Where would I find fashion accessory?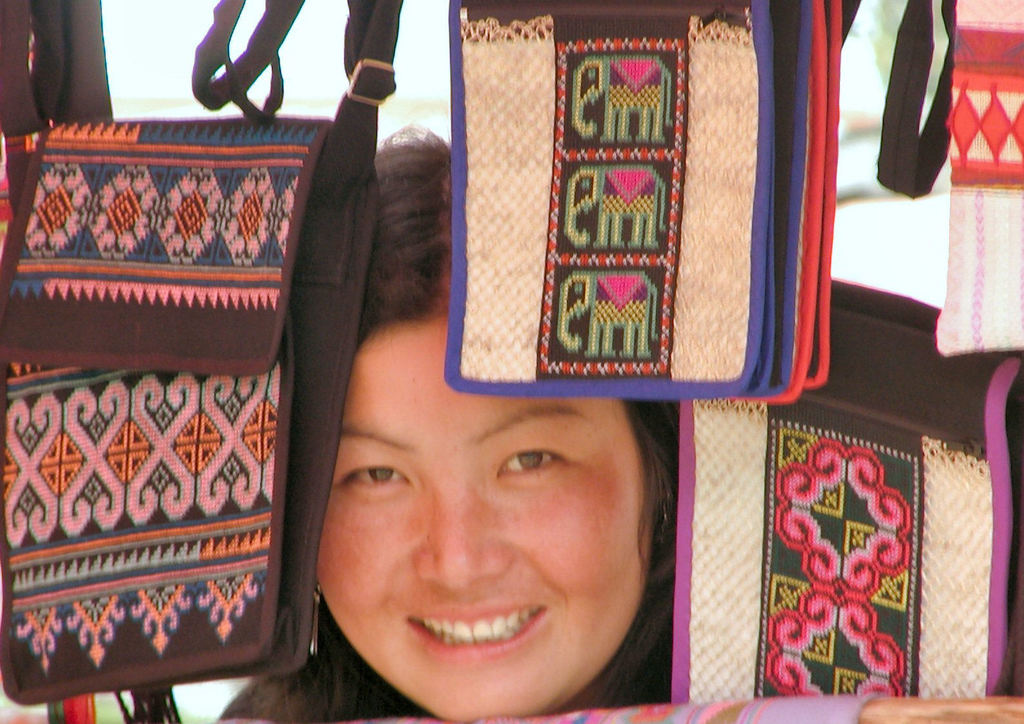
At <box>879,0,1023,357</box>.
